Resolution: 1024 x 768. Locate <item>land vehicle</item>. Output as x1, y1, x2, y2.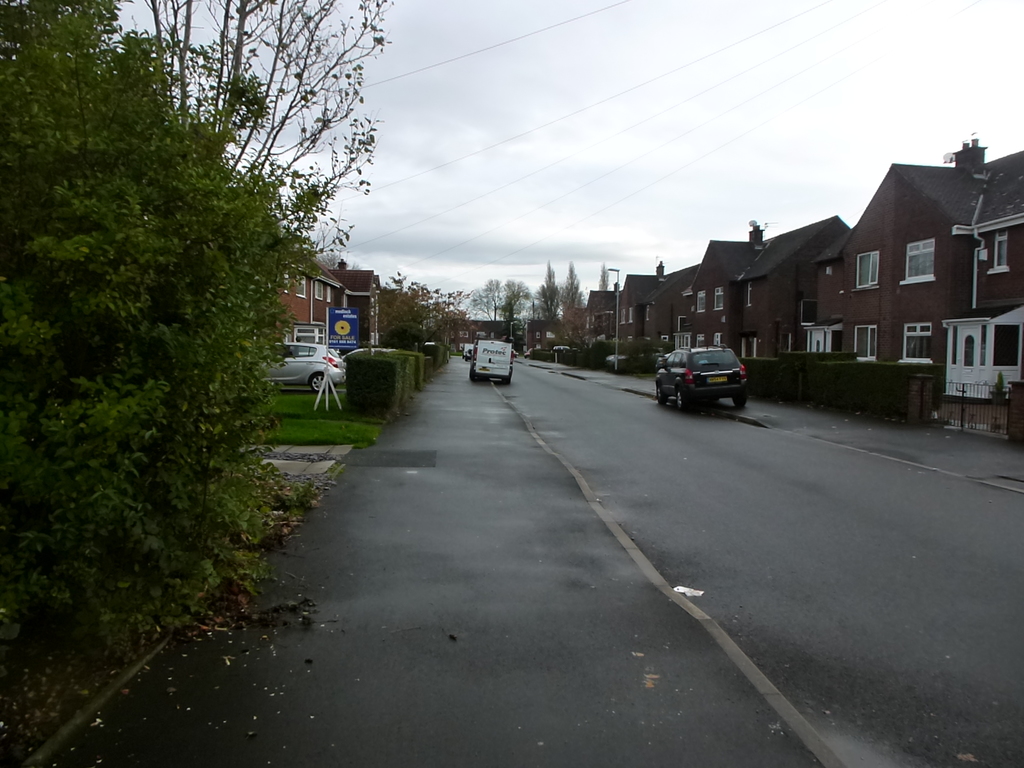
262, 344, 341, 394.
